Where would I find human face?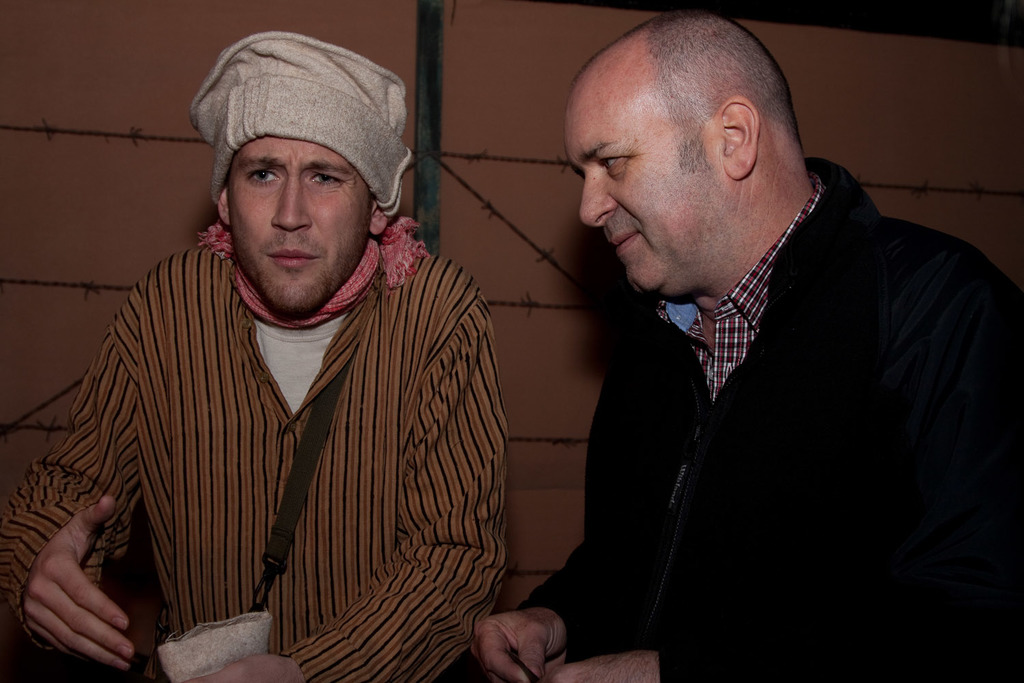
At <region>557, 79, 730, 289</region>.
